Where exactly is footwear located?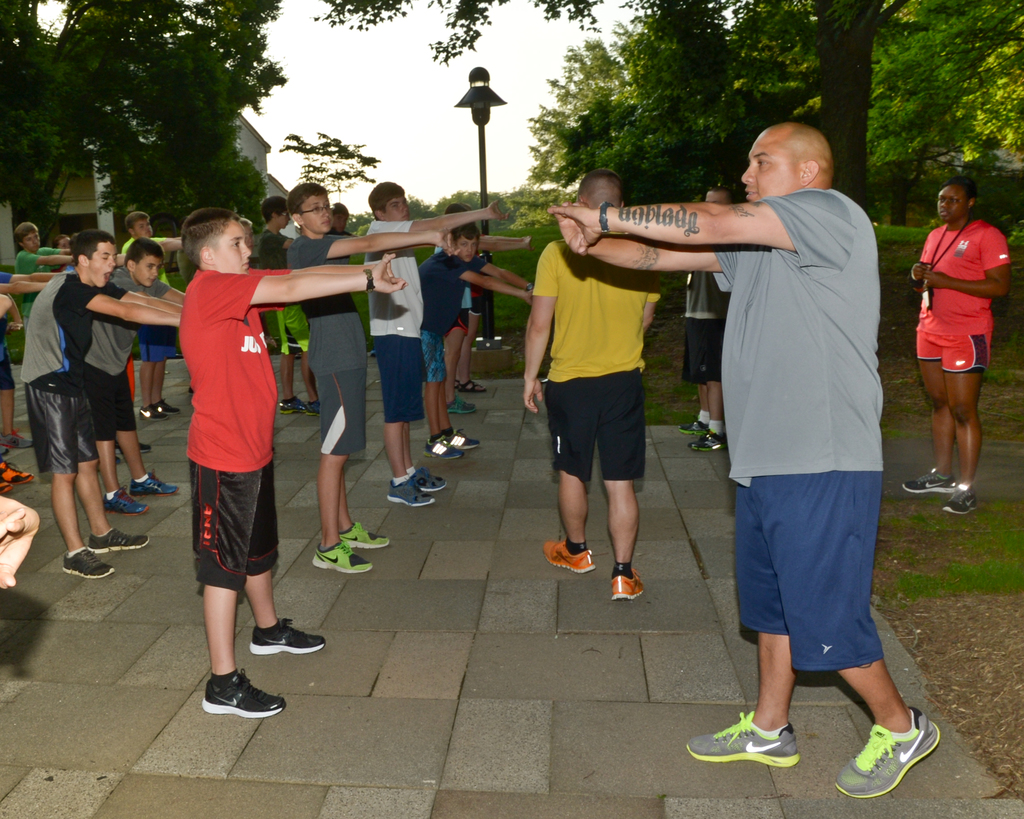
Its bounding box is bbox(196, 669, 285, 722).
